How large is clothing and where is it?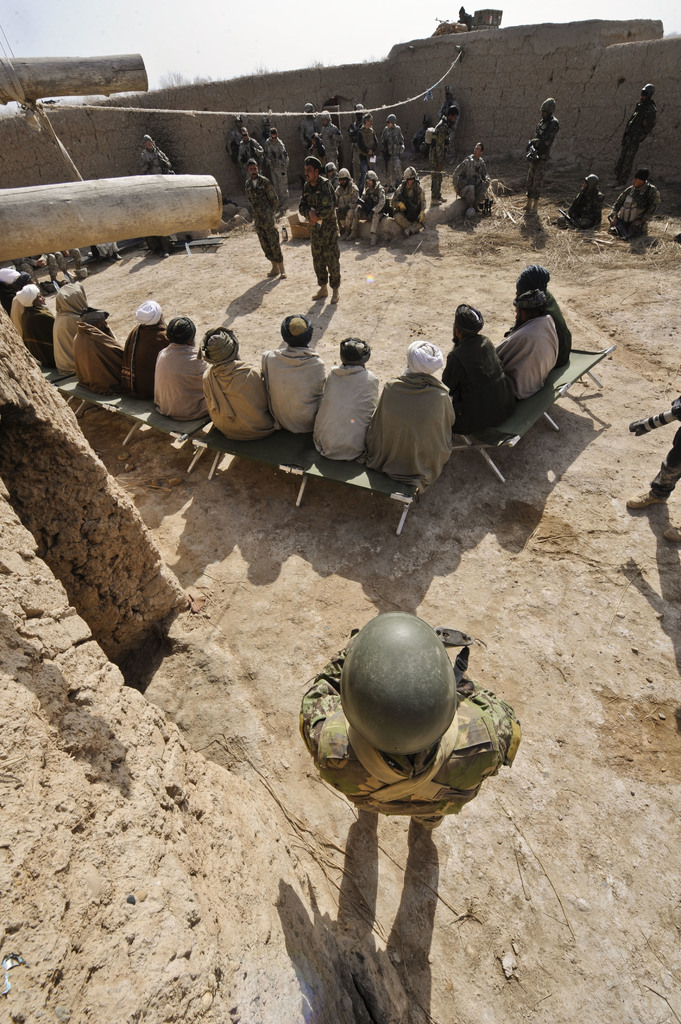
Bounding box: [x1=337, y1=181, x2=362, y2=228].
